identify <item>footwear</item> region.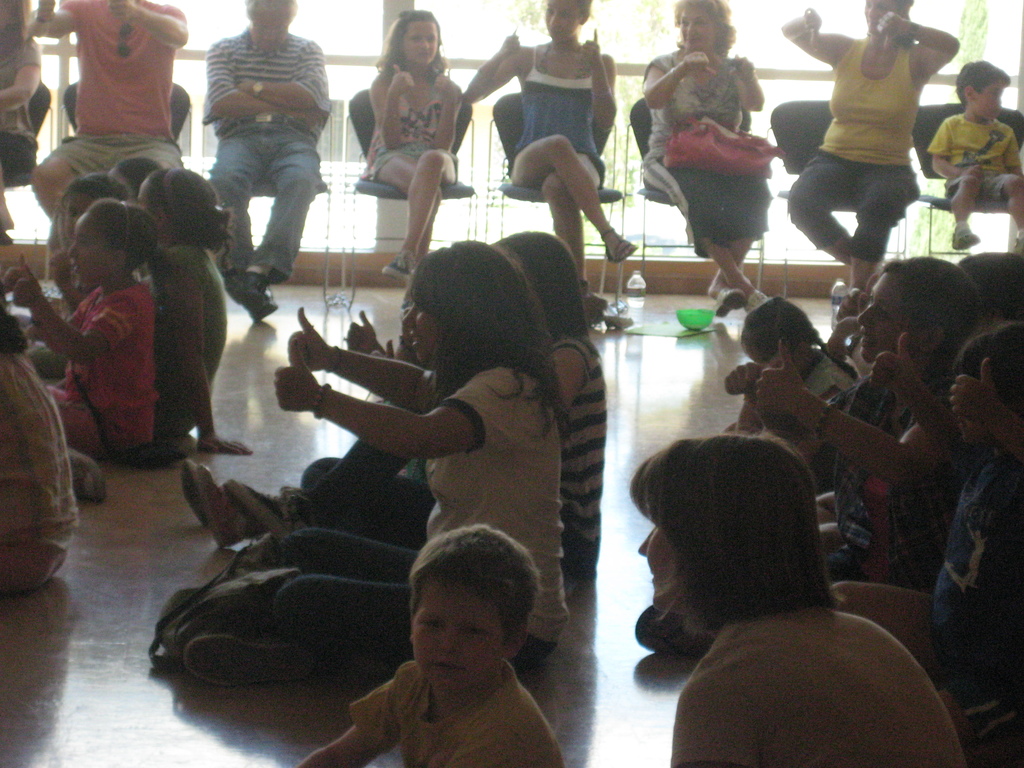
Region: (left=67, top=445, right=108, bottom=511).
